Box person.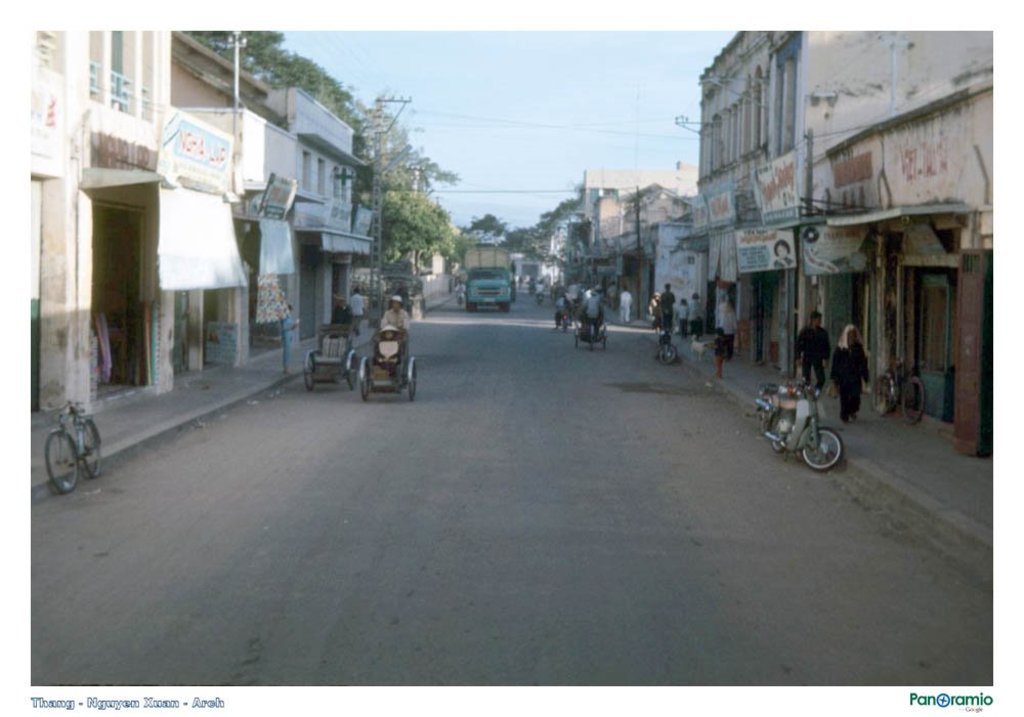
346,287,362,335.
